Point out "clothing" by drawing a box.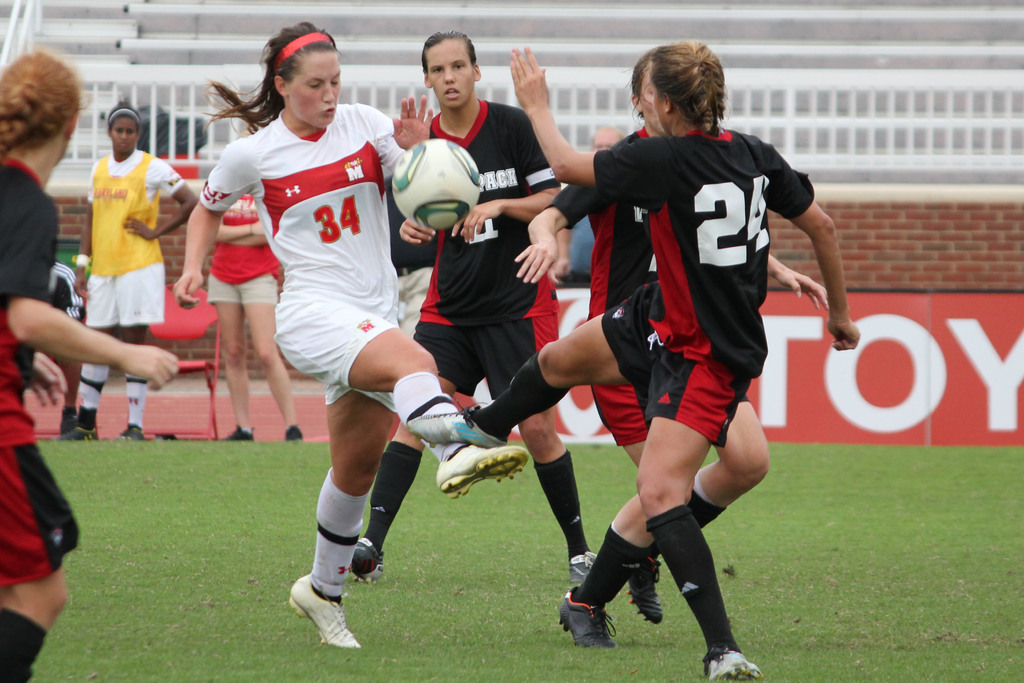
region(0, 142, 84, 682).
